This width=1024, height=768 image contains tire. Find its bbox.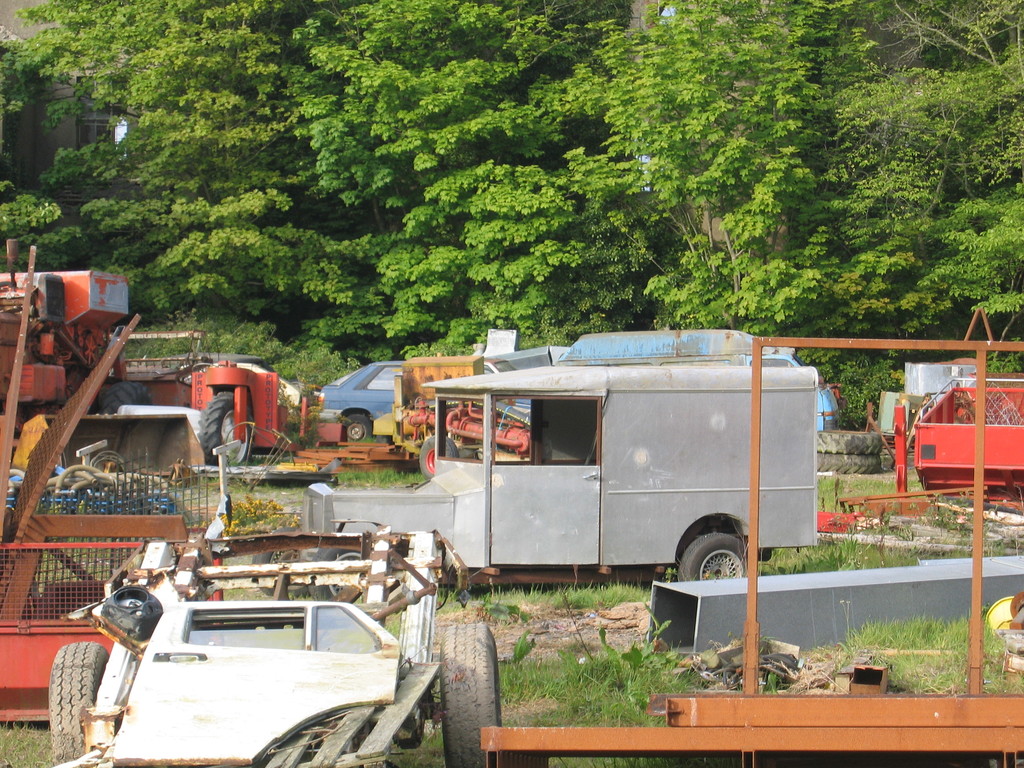
BBox(94, 383, 150, 413).
